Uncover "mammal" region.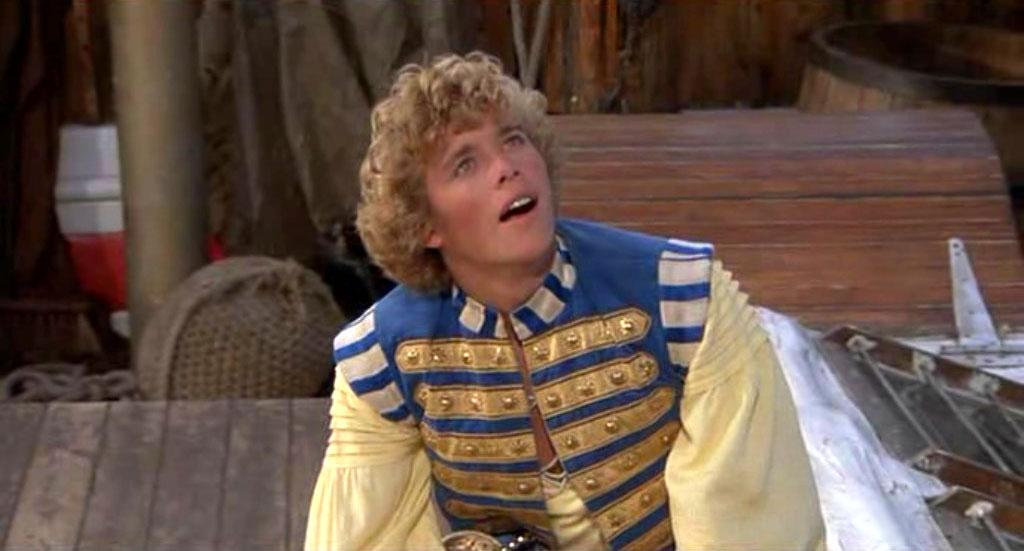
Uncovered: [269, 96, 805, 540].
